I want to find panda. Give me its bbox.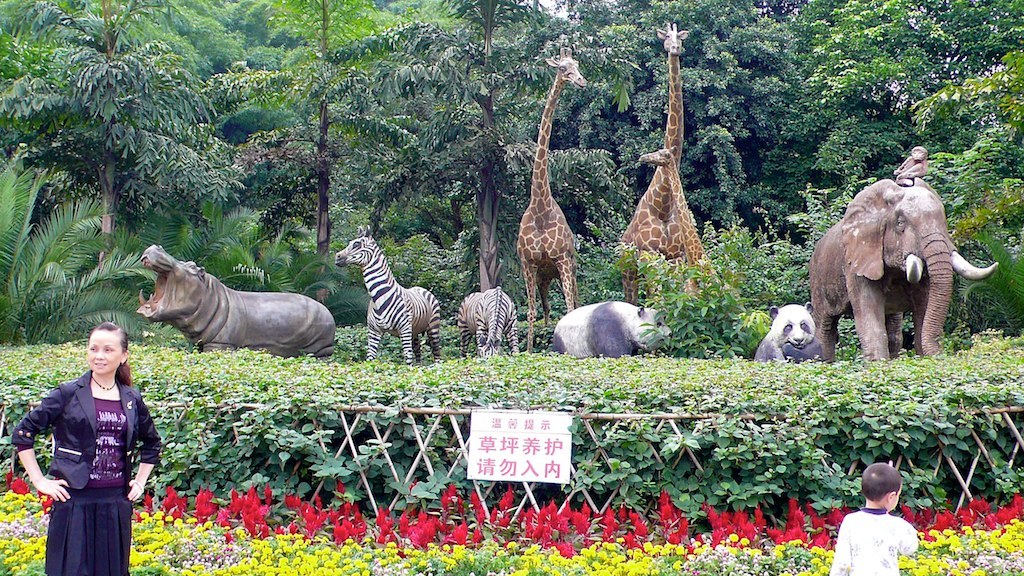
region(757, 304, 818, 362).
